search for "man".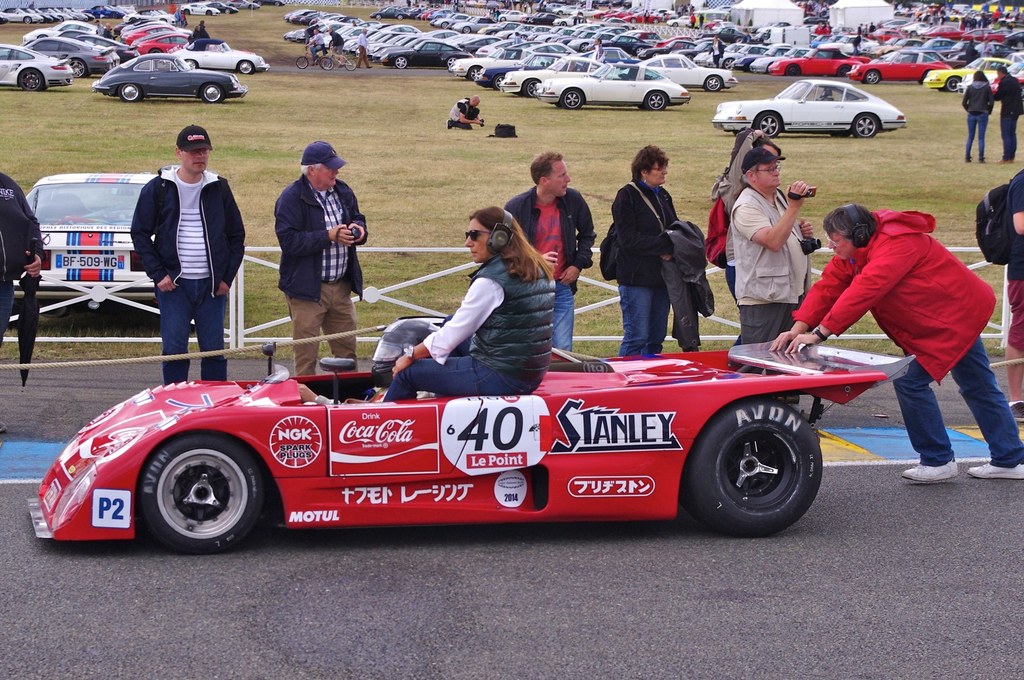
Found at (left=502, top=152, right=598, bottom=366).
